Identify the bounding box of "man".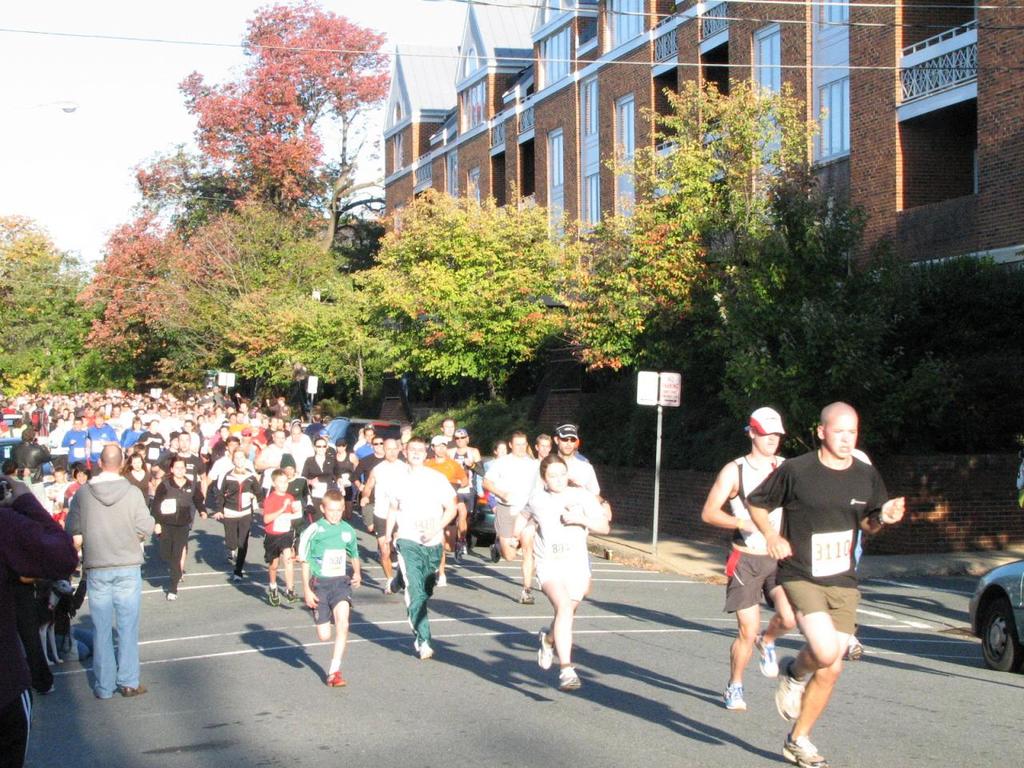
[left=452, top=425, right=470, bottom=555].
